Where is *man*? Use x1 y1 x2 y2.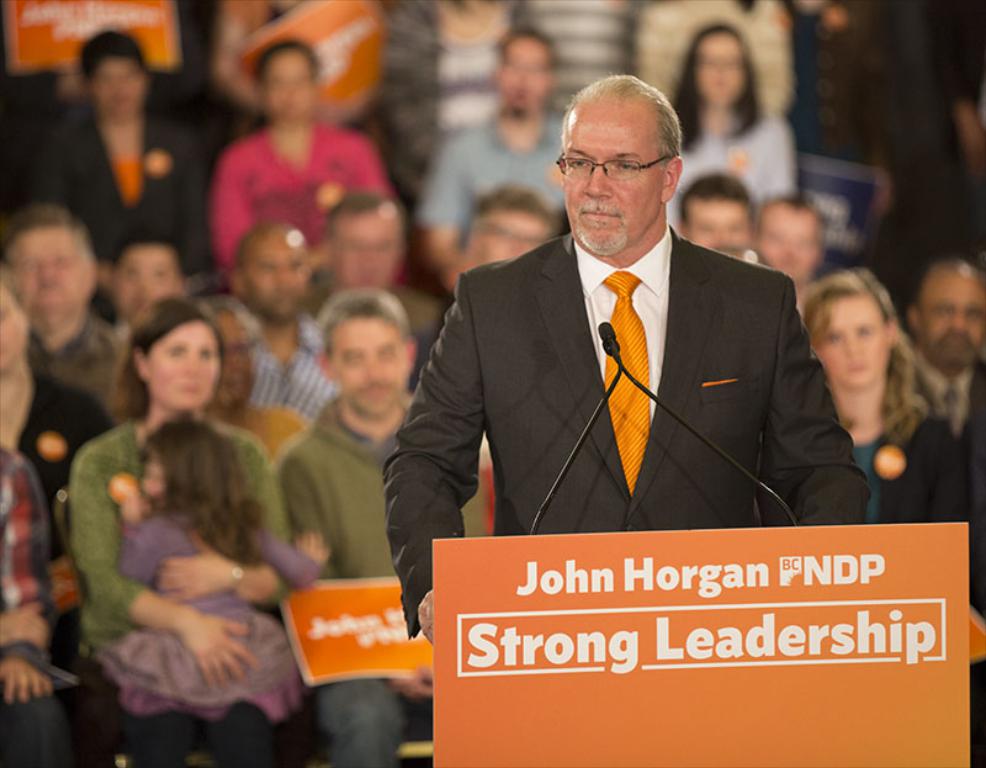
269 288 489 767.
